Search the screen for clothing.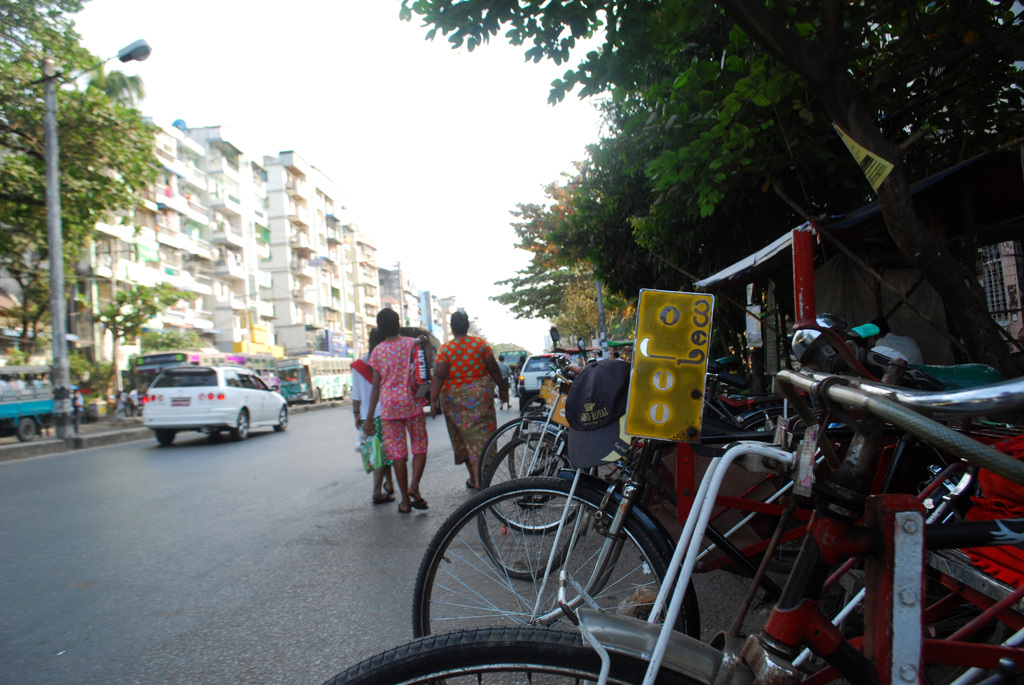
Found at <region>429, 311, 509, 484</region>.
